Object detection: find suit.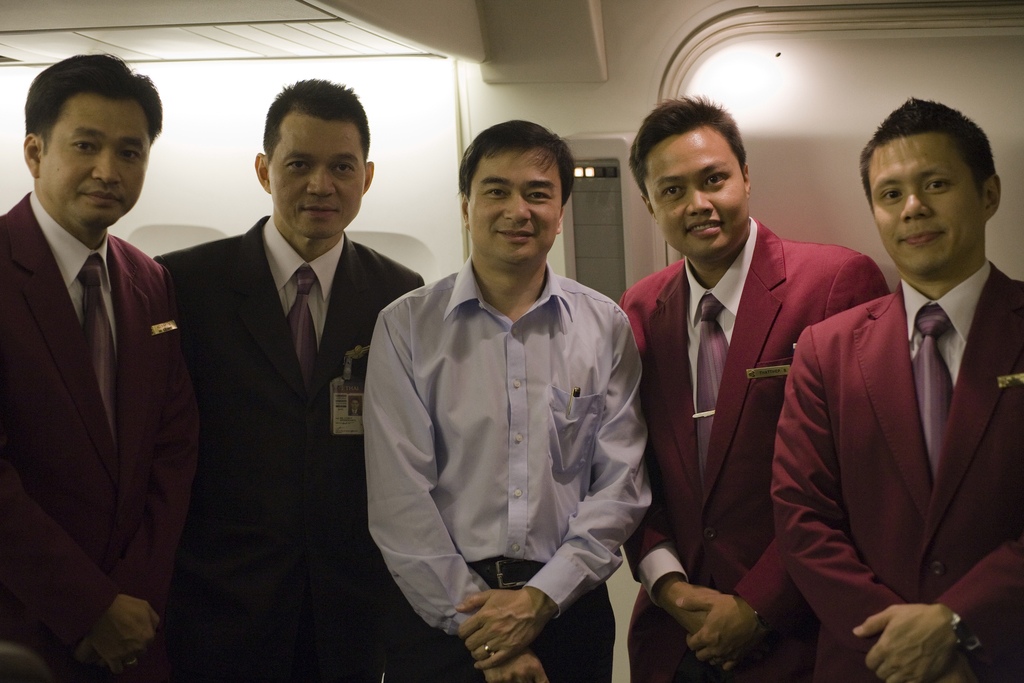
region(0, 69, 217, 671).
